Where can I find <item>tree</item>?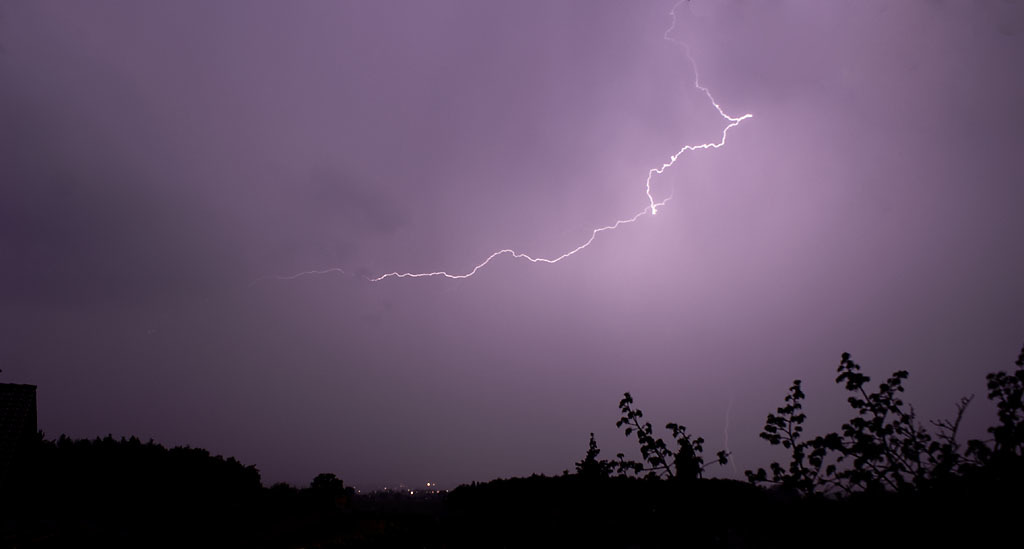
You can find it at 942:342:1023:547.
